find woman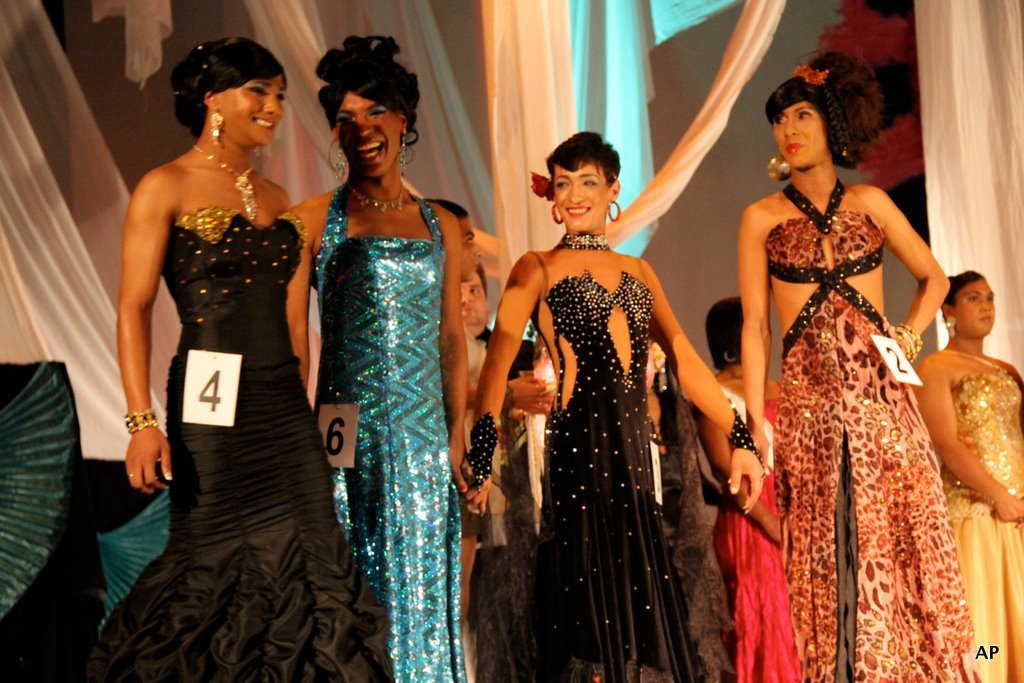
x1=477, y1=102, x2=741, y2=682
